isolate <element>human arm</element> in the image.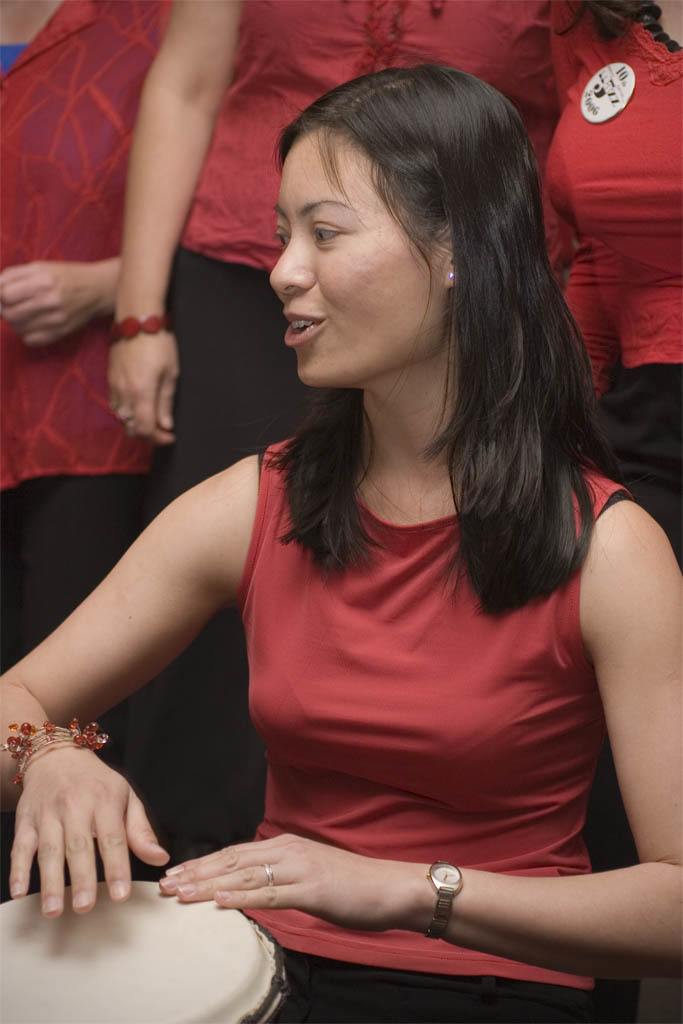
Isolated region: {"x1": 101, "y1": 0, "x2": 234, "y2": 447}.
